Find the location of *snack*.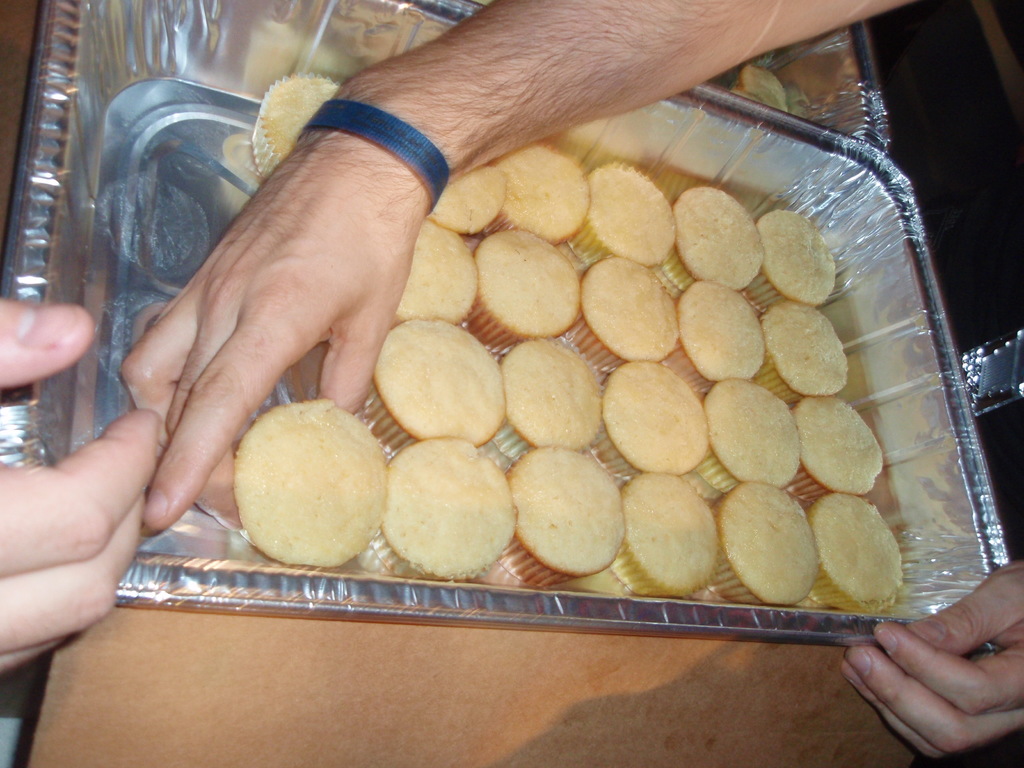
Location: x1=473 y1=226 x2=579 y2=348.
